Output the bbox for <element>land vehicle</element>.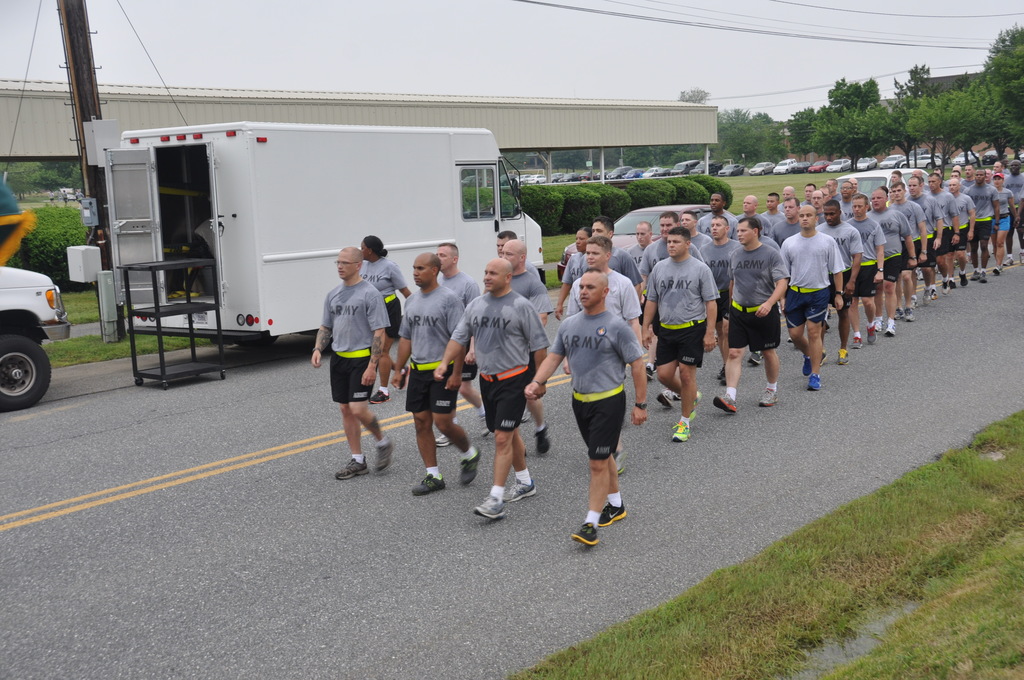
{"x1": 106, "y1": 124, "x2": 546, "y2": 360}.
